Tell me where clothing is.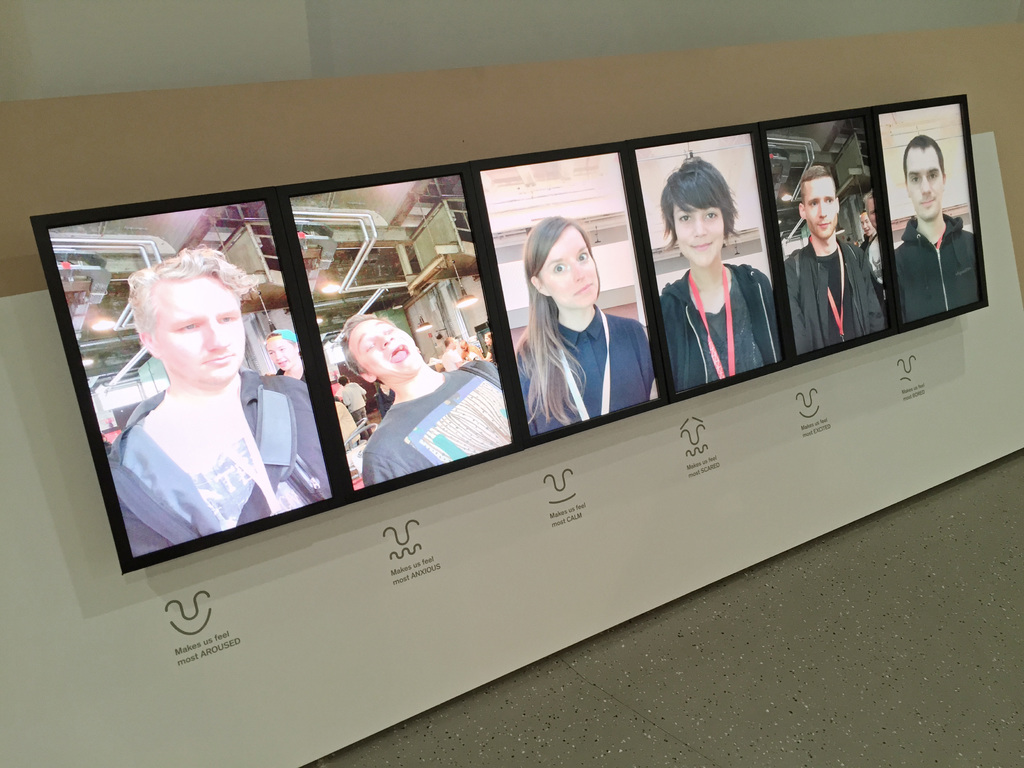
clothing is at rect(513, 314, 659, 442).
